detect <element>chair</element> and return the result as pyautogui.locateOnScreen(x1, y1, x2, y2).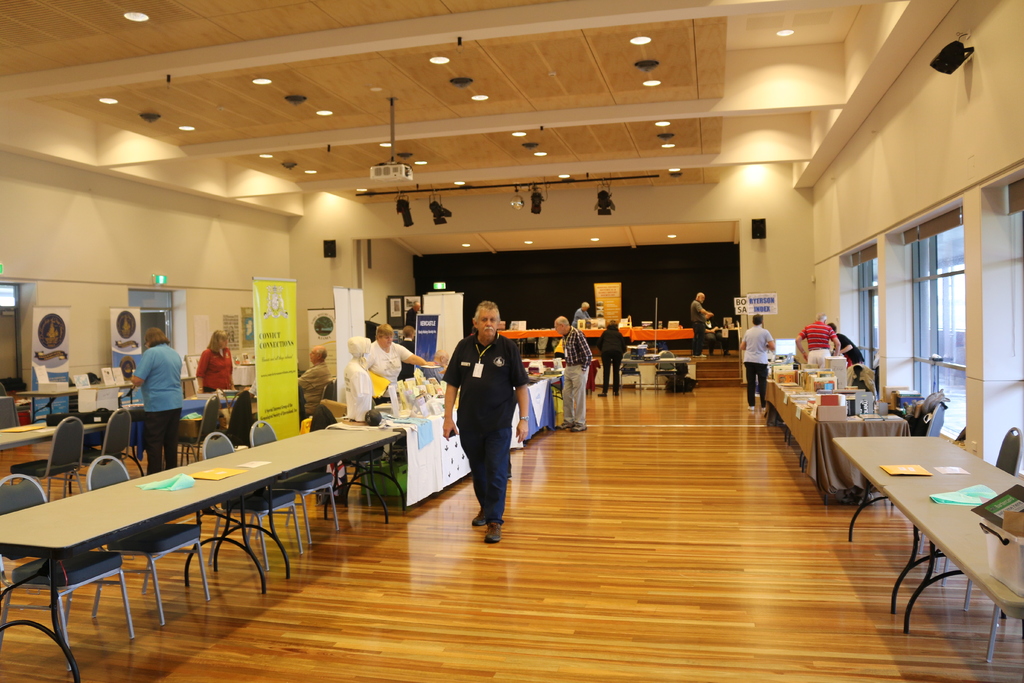
pyautogui.locateOnScreen(0, 471, 140, 636).
